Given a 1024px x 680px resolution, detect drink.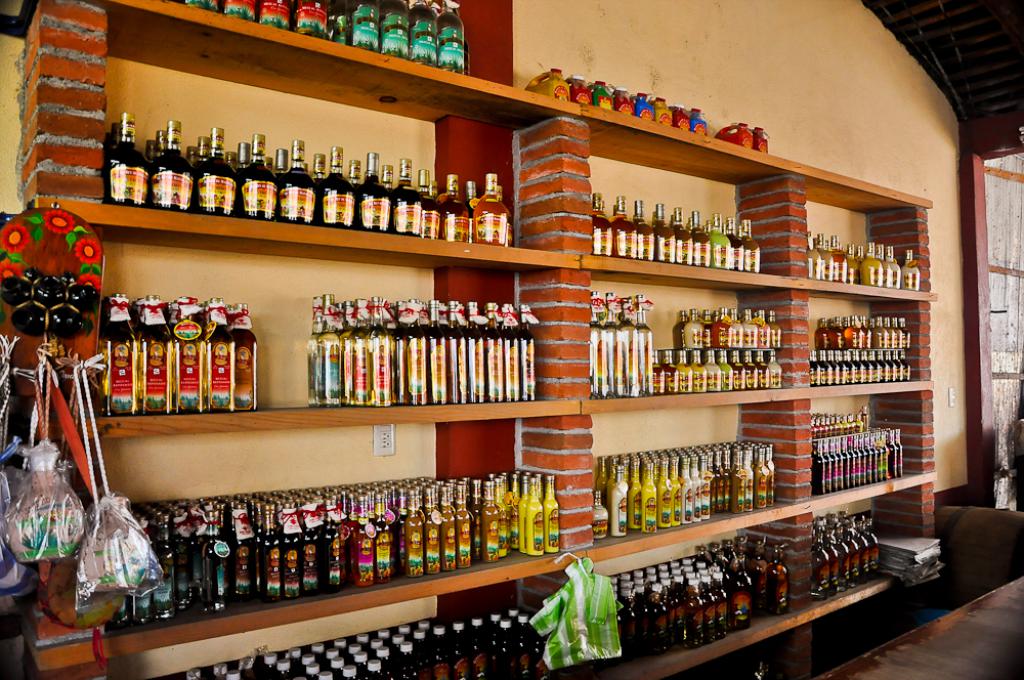
(102,289,137,415).
